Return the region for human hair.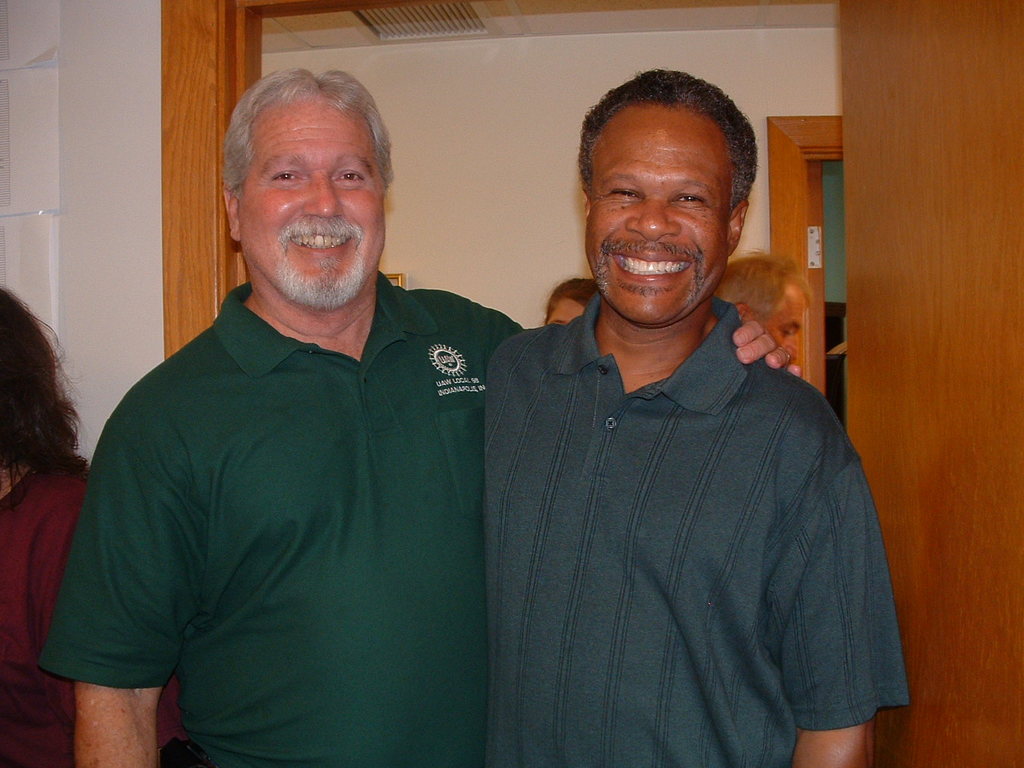
[0,287,88,513].
